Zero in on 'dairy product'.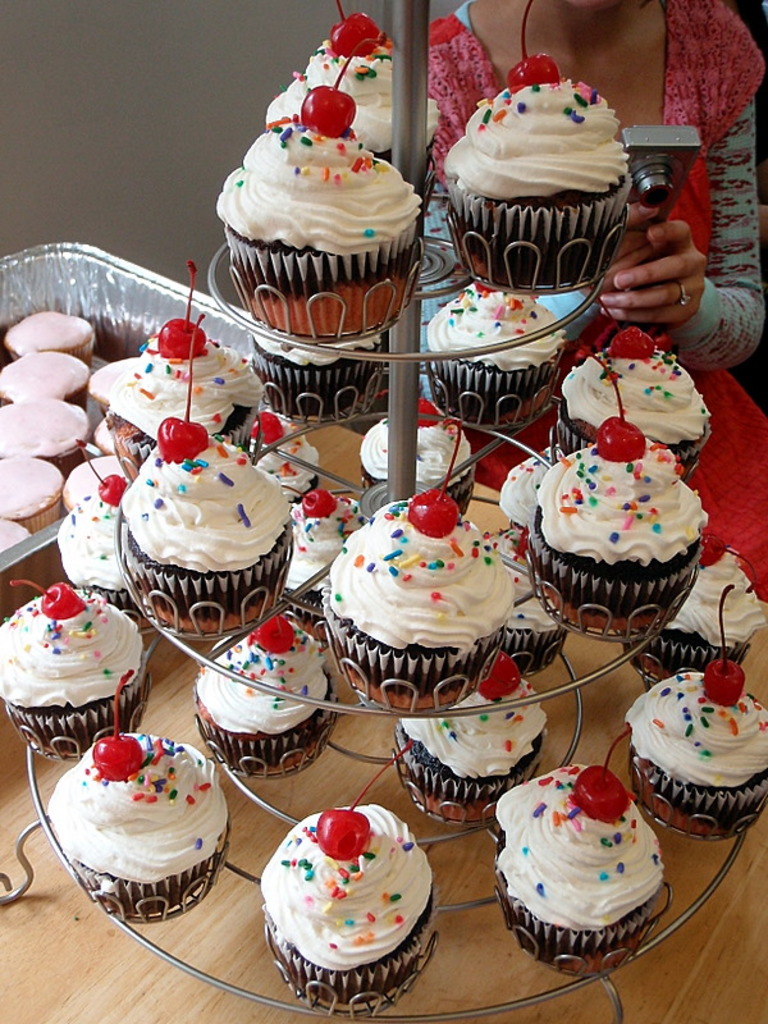
Zeroed in: [55,486,136,603].
